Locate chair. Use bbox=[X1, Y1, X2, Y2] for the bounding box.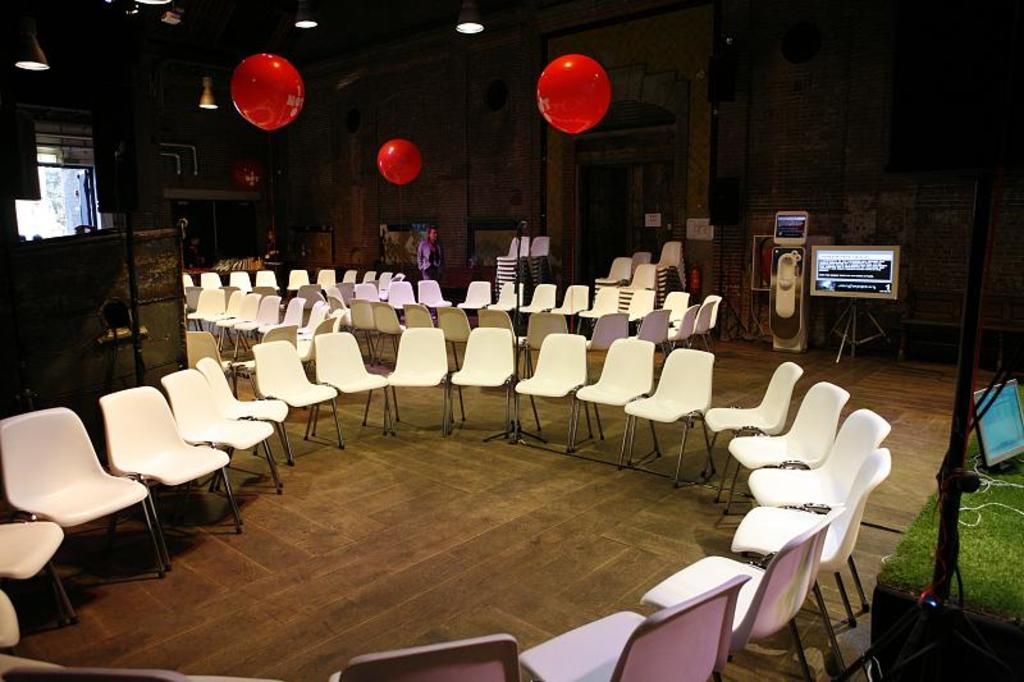
bbox=[490, 279, 516, 312].
